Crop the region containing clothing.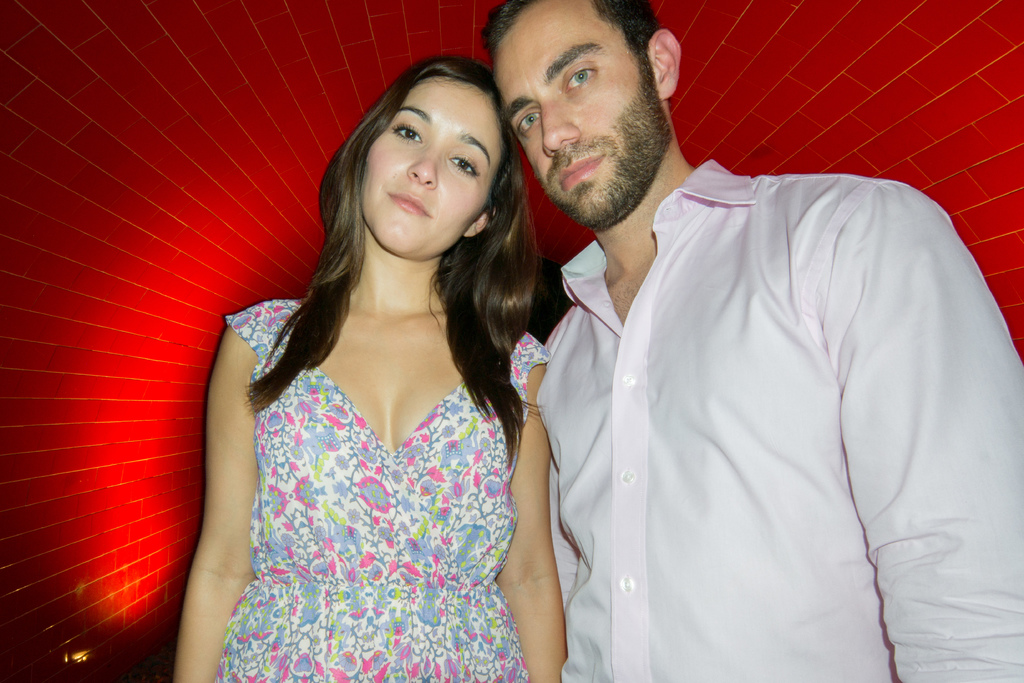
Crop region: l=521, t=161, r=1021, b=682.
